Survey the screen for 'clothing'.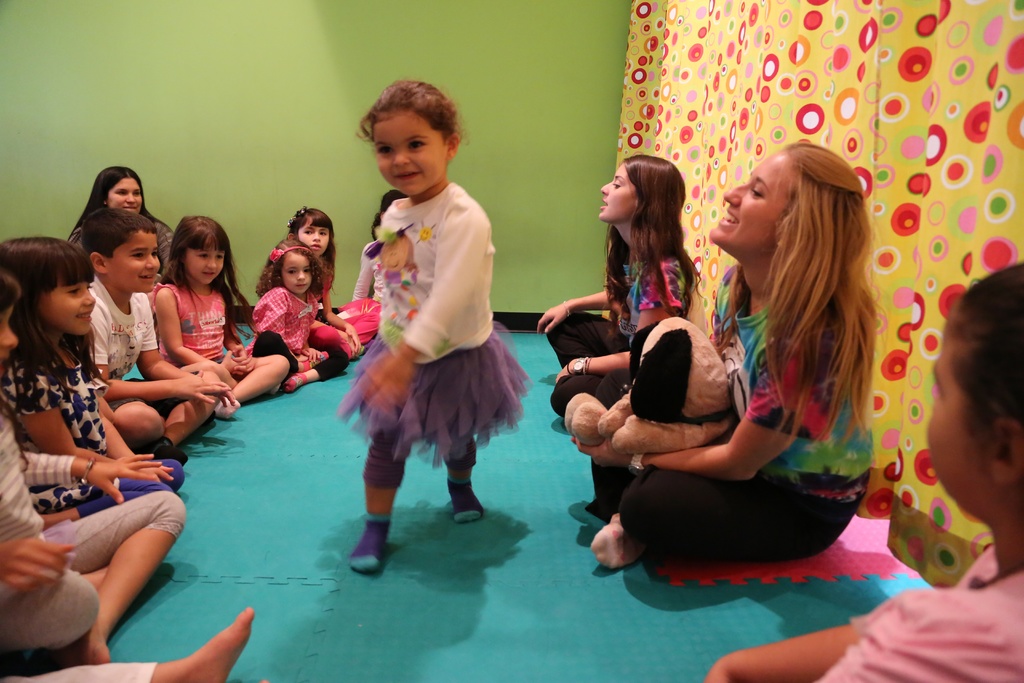
Survey found: (144,278,230,367).
